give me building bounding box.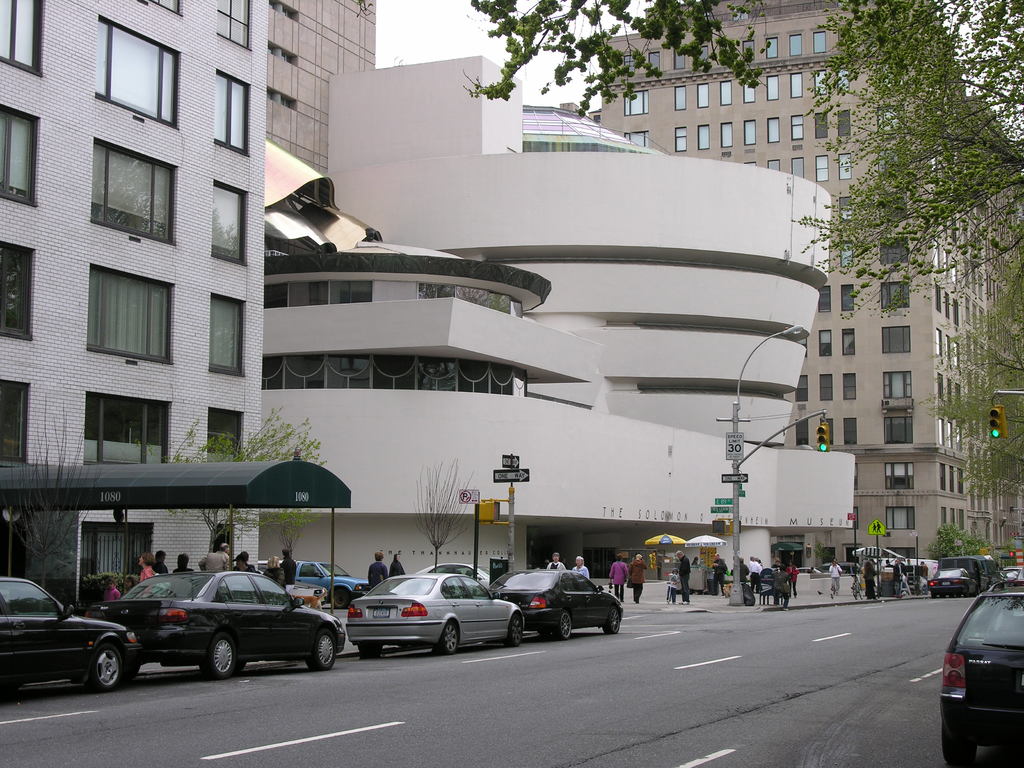
bbox(0, 0, 276, 624).
